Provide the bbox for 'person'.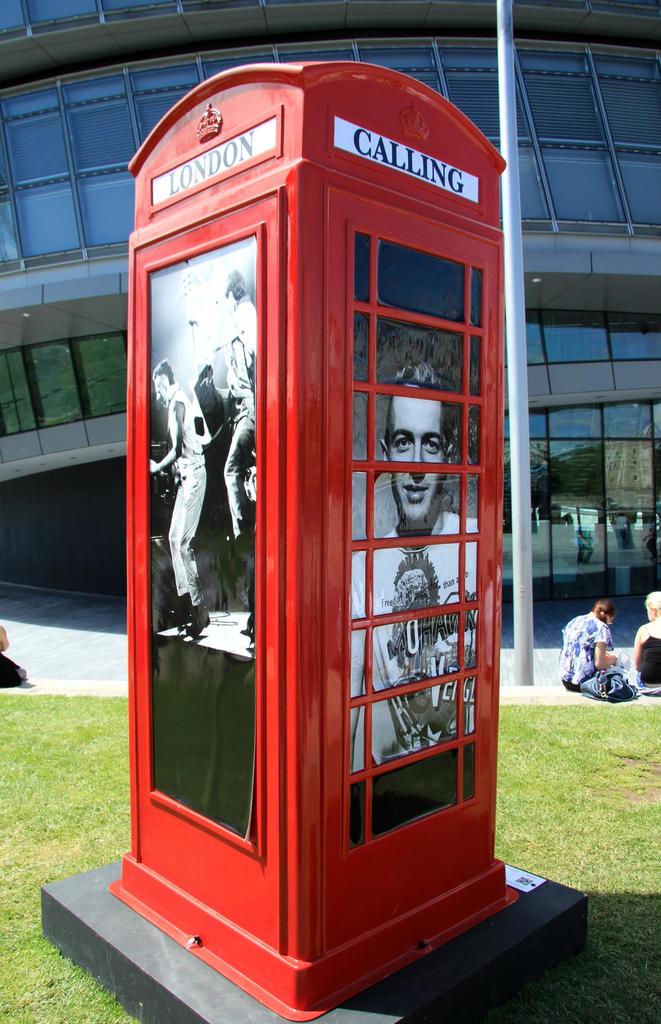
<box>141,358,211,641</box>.
